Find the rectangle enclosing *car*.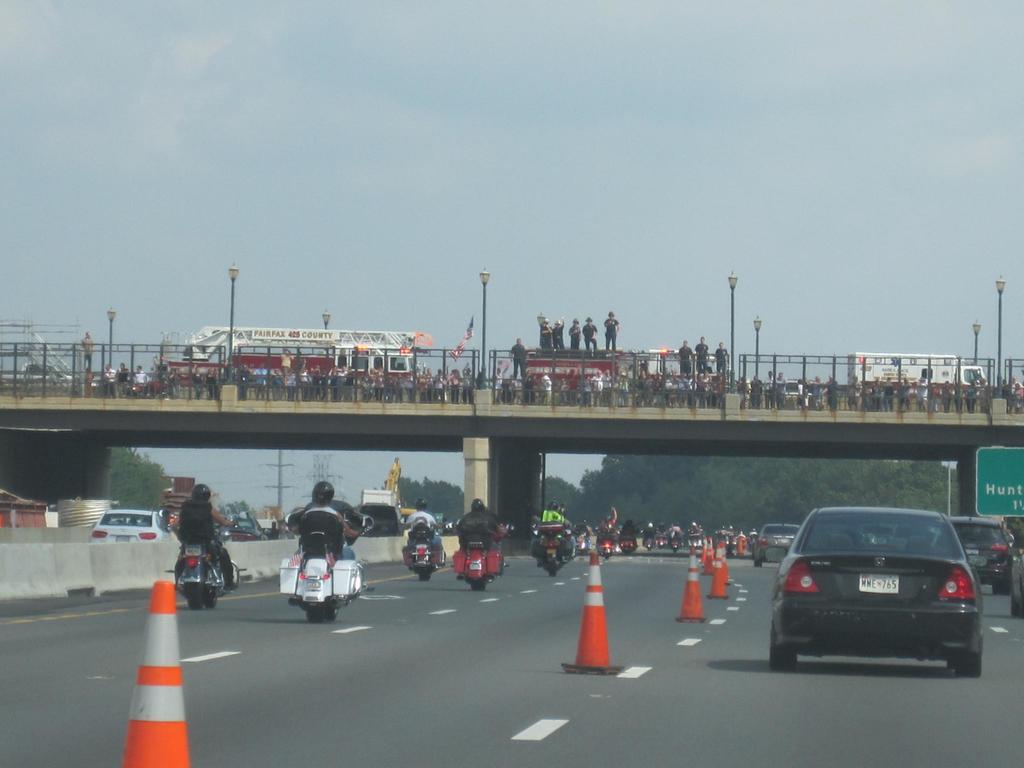
(x1=767, y1=499, x2=984, y2=667).
